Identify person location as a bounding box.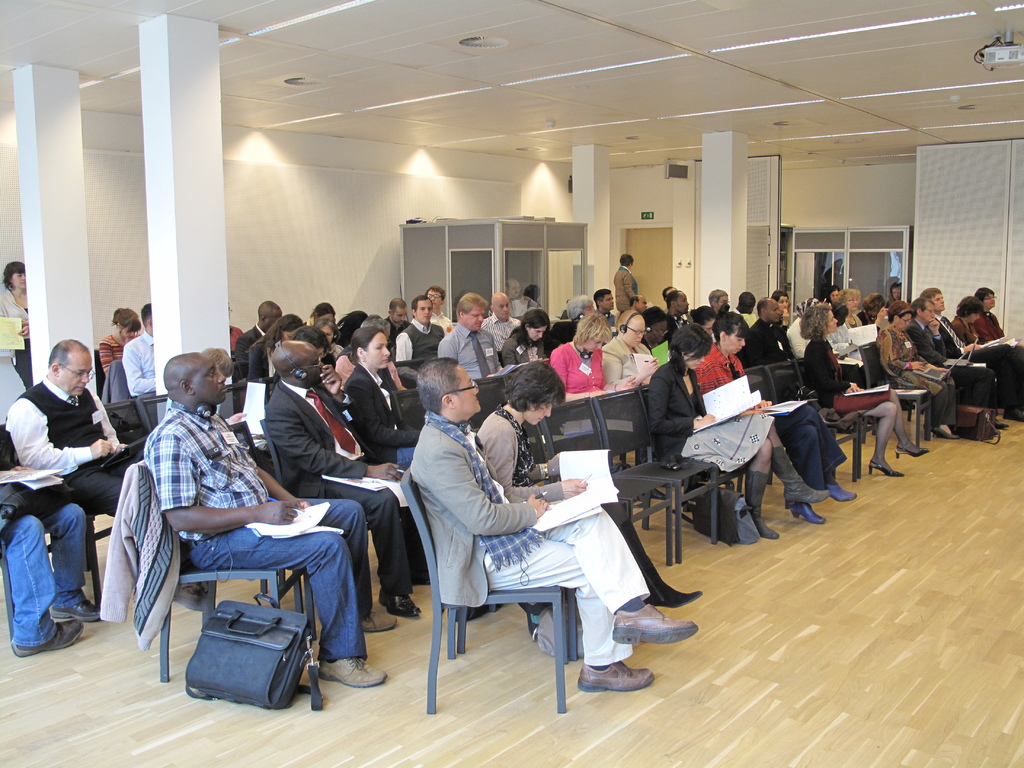
select_region(245, 312, 300, 403).
